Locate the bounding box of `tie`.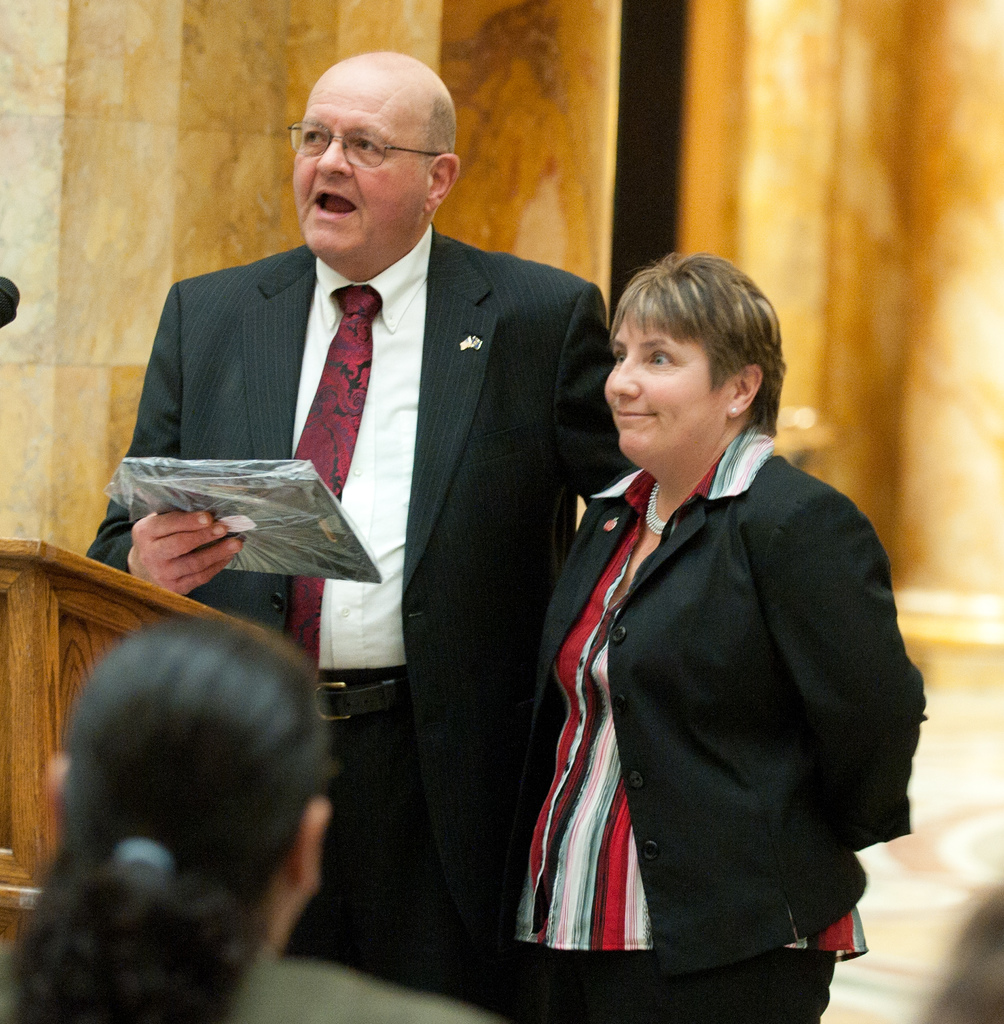
Bounding box: x1=289 y1=285 x2=381 y2=668.
